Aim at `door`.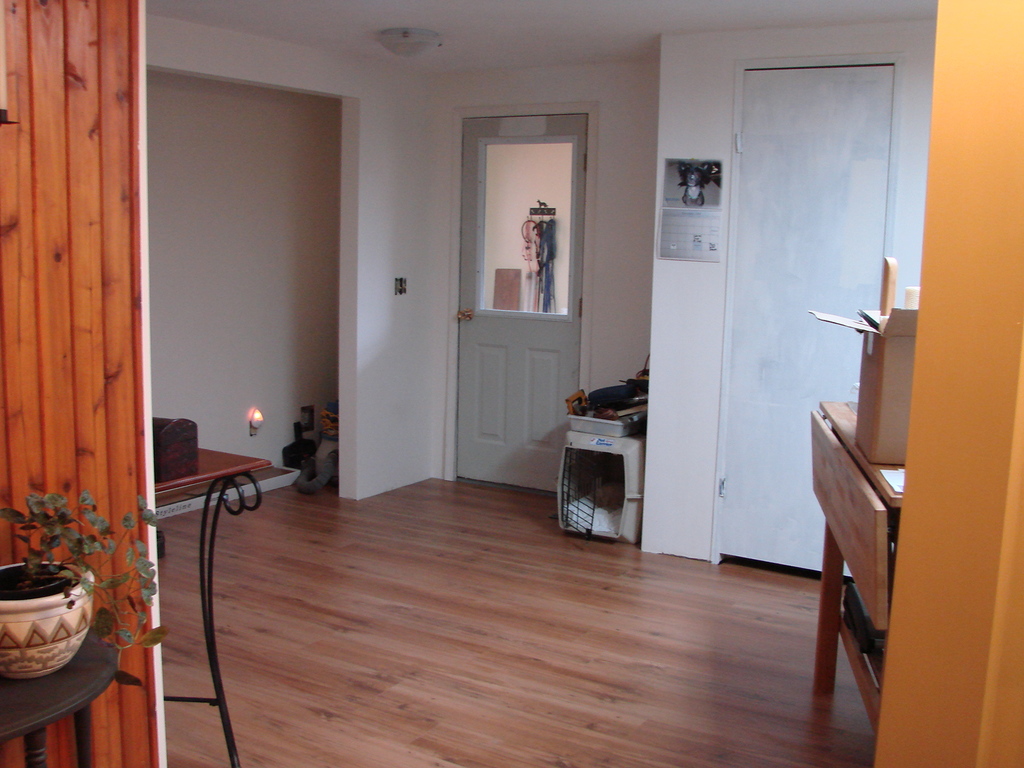
Aimed at [x1=447, y1=114, x2=586, y2=475].
